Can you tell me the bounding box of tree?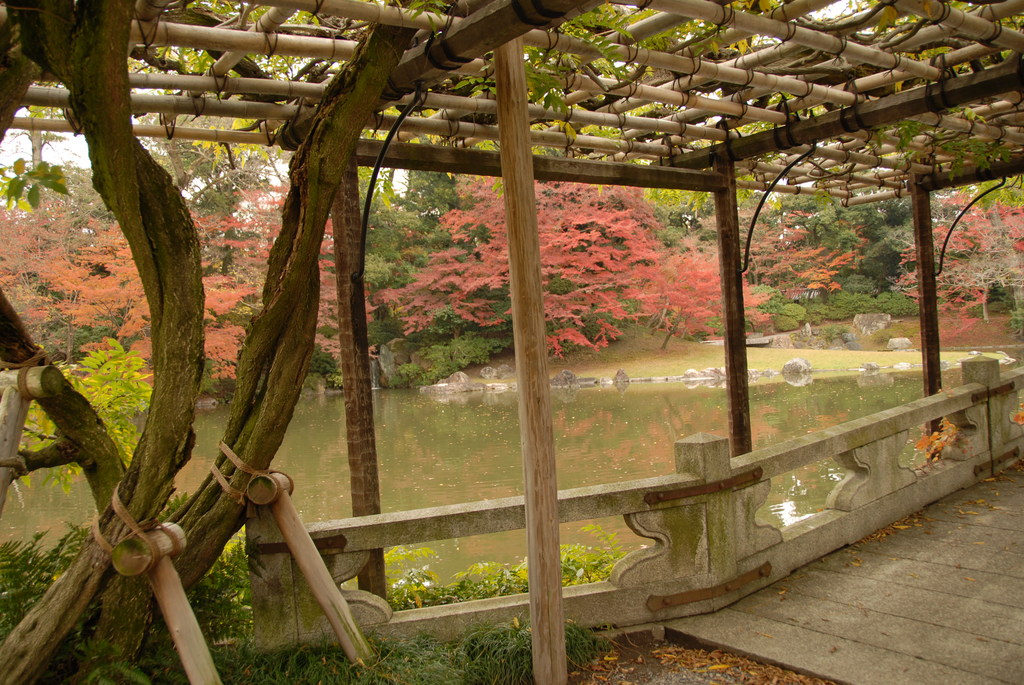
892/194/1023/320.
